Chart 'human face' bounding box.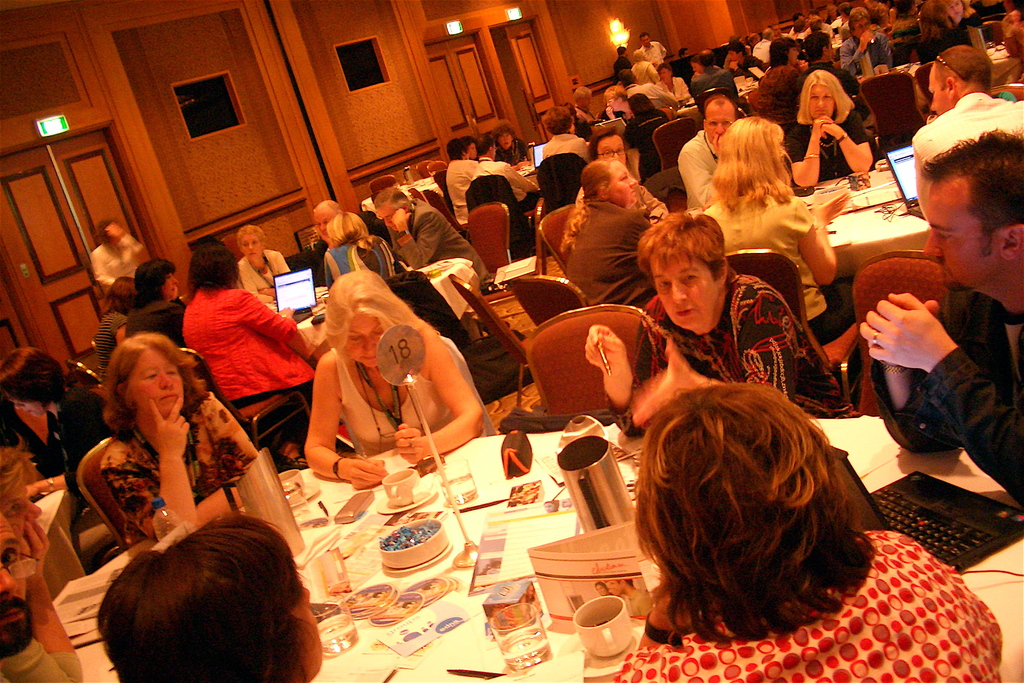
Charted: region(929, 65, 948, 117).
